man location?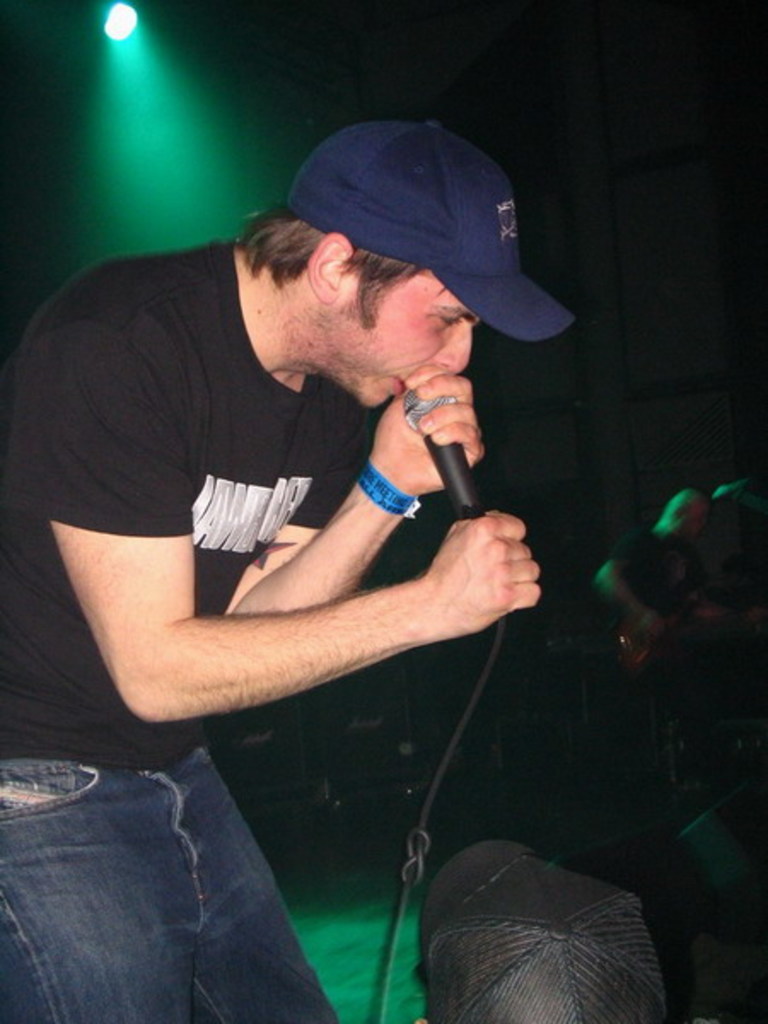
(left=7, top=89, right=621, bottom=838)
